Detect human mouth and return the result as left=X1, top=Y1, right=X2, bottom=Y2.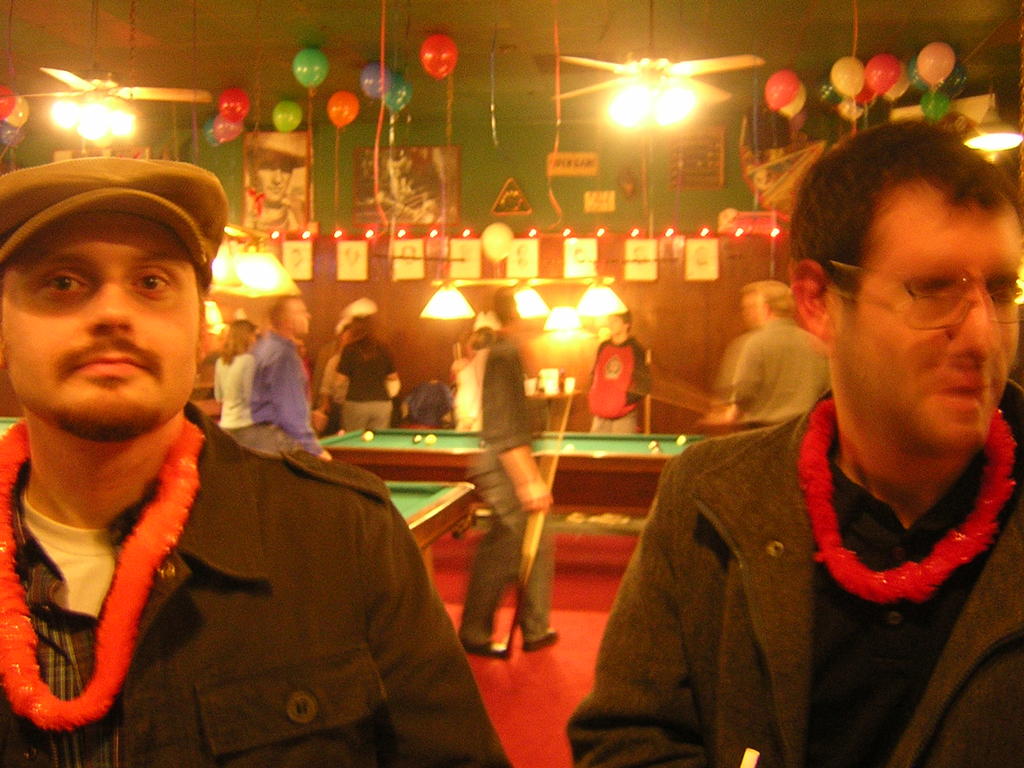
left=935, top=366, right=993, bottom=407.
